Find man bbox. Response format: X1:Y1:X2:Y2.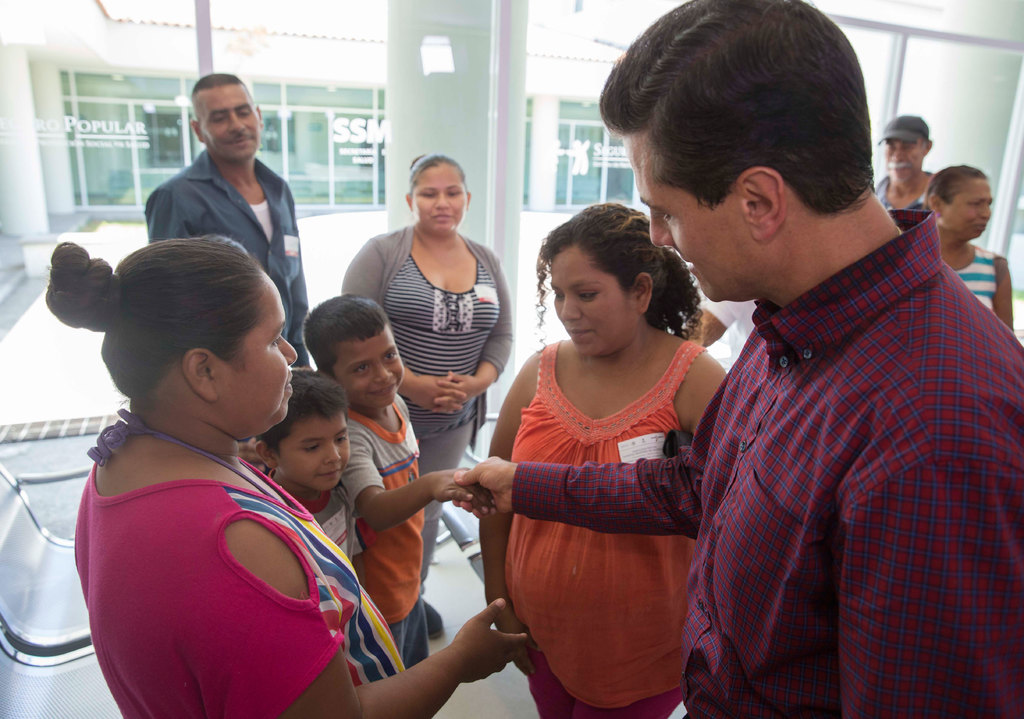
873:113:940:213.
